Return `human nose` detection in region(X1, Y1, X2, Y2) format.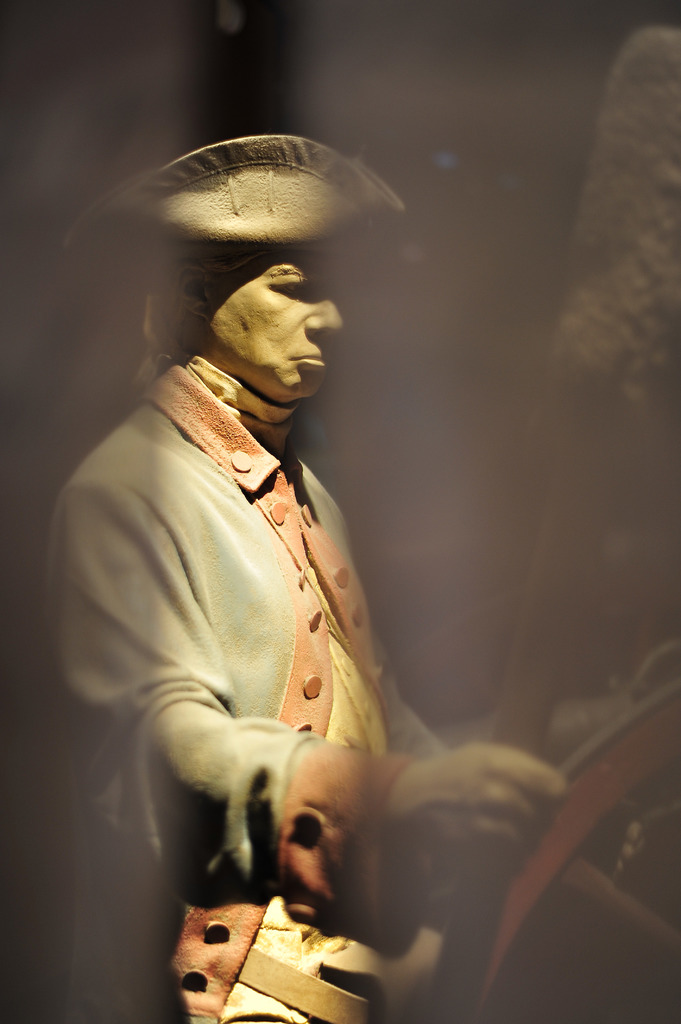
region(303, 294, 344, 344).
